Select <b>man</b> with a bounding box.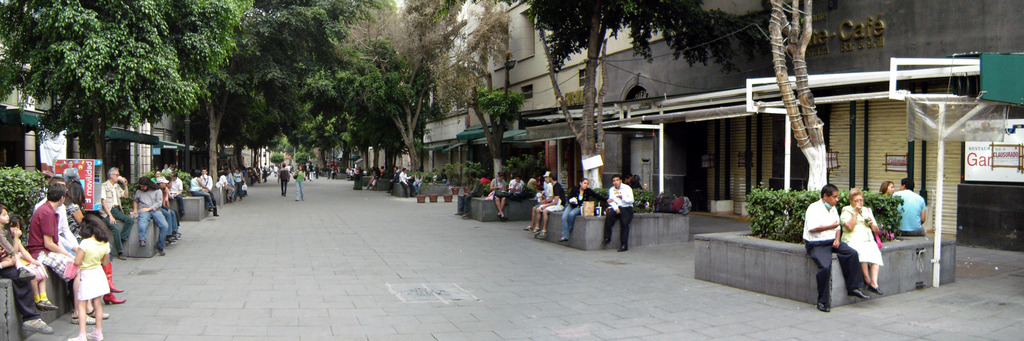
803, 187, 869, 312.
